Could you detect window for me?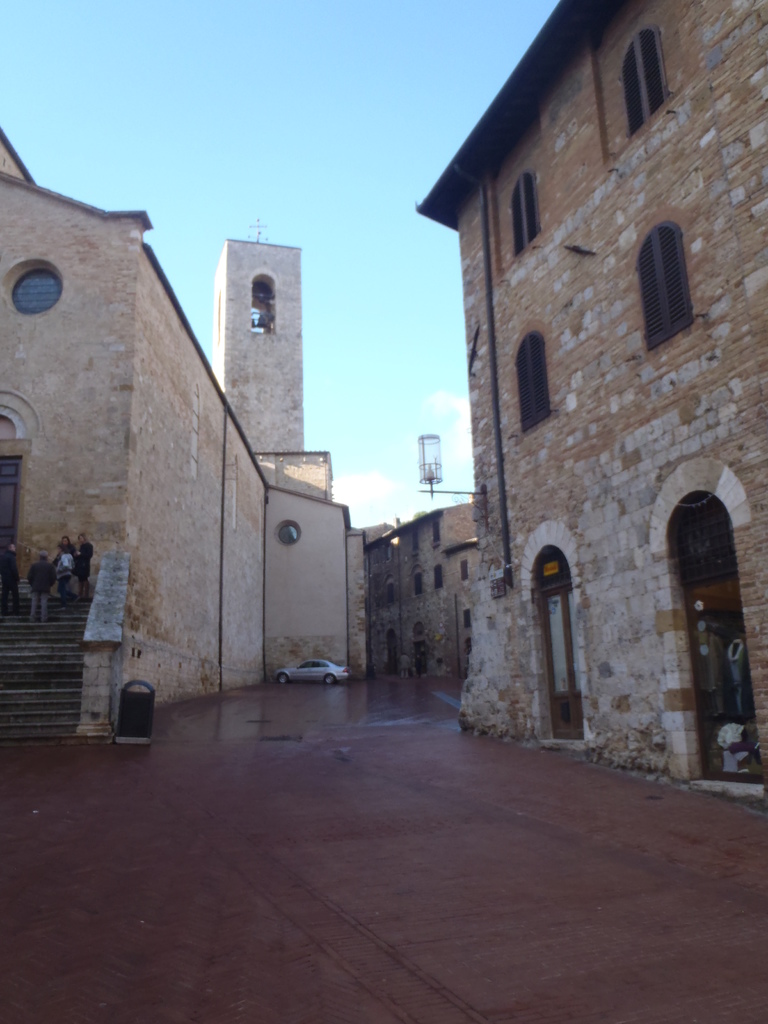
Detection result: region(12, 269, 58, 317).
